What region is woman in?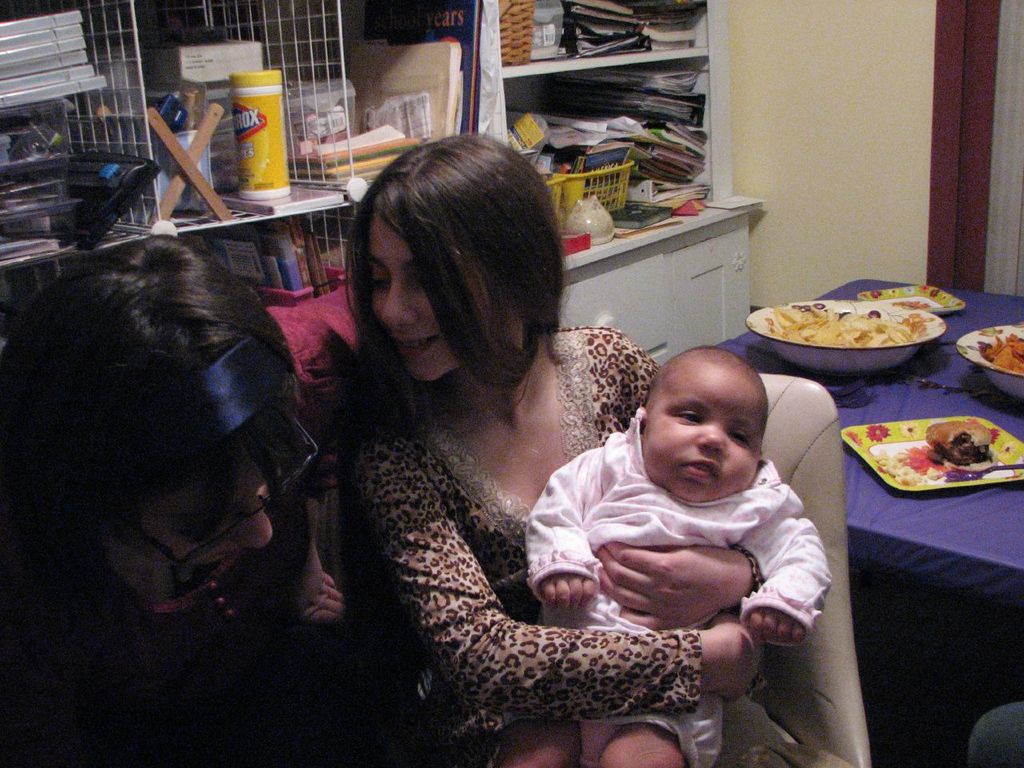
detection(368, 202, 825, 753).
